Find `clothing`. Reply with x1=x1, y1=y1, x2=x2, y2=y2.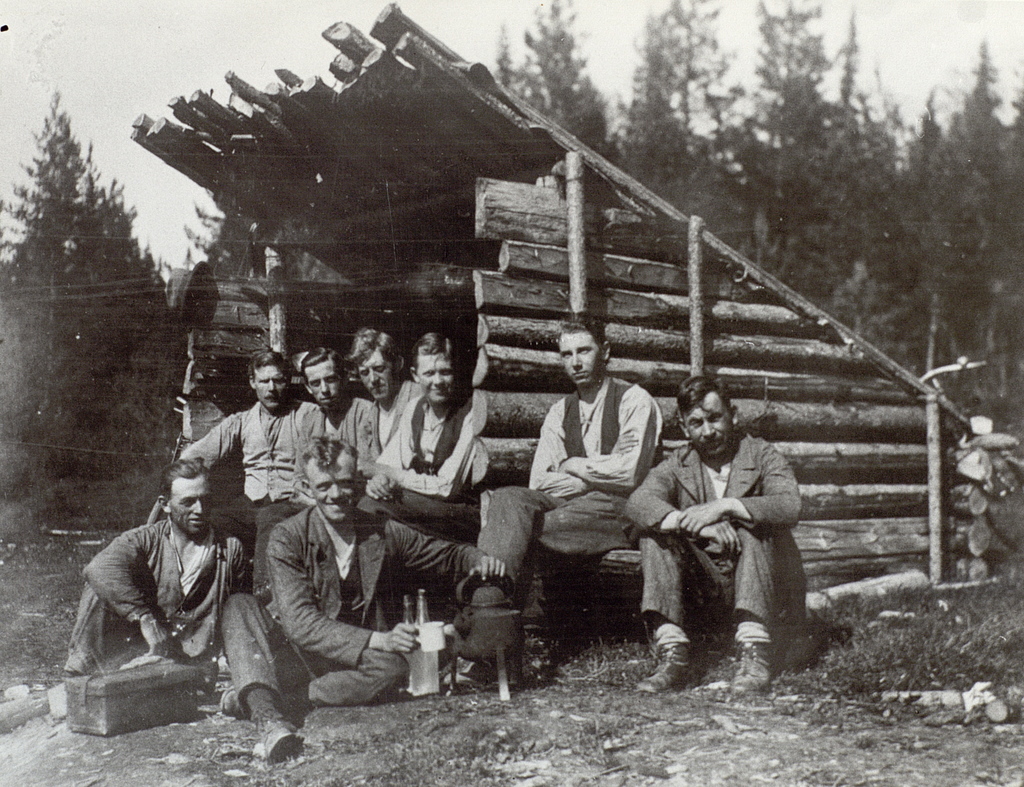
x1=65, y1=514, x2=249, y2=669.
